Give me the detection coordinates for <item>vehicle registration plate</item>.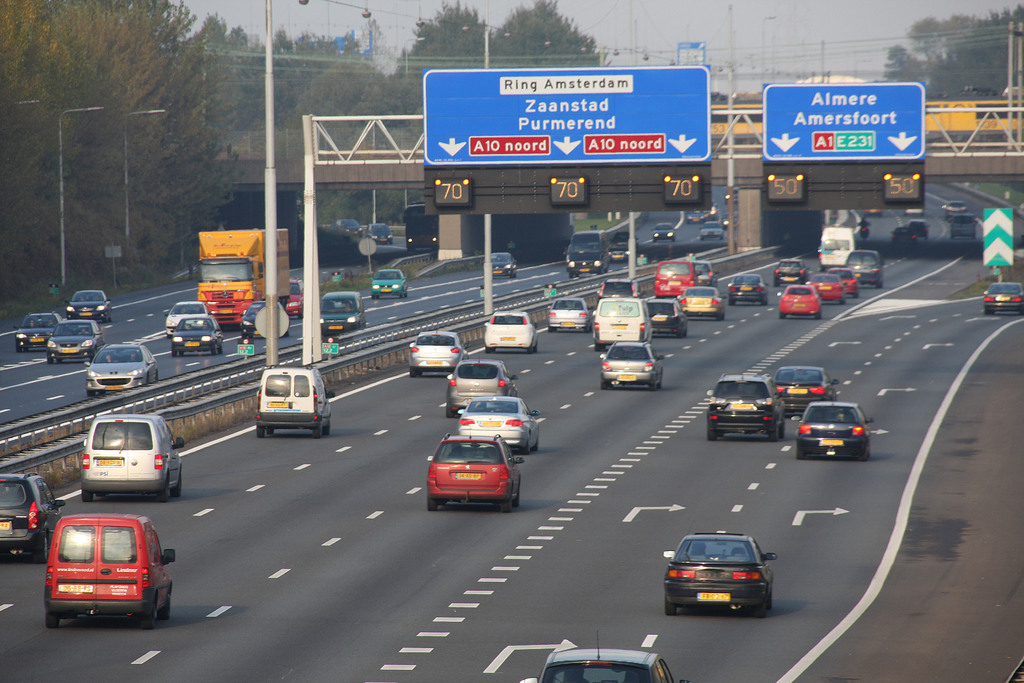
locate(694, 592, 732, 603).
